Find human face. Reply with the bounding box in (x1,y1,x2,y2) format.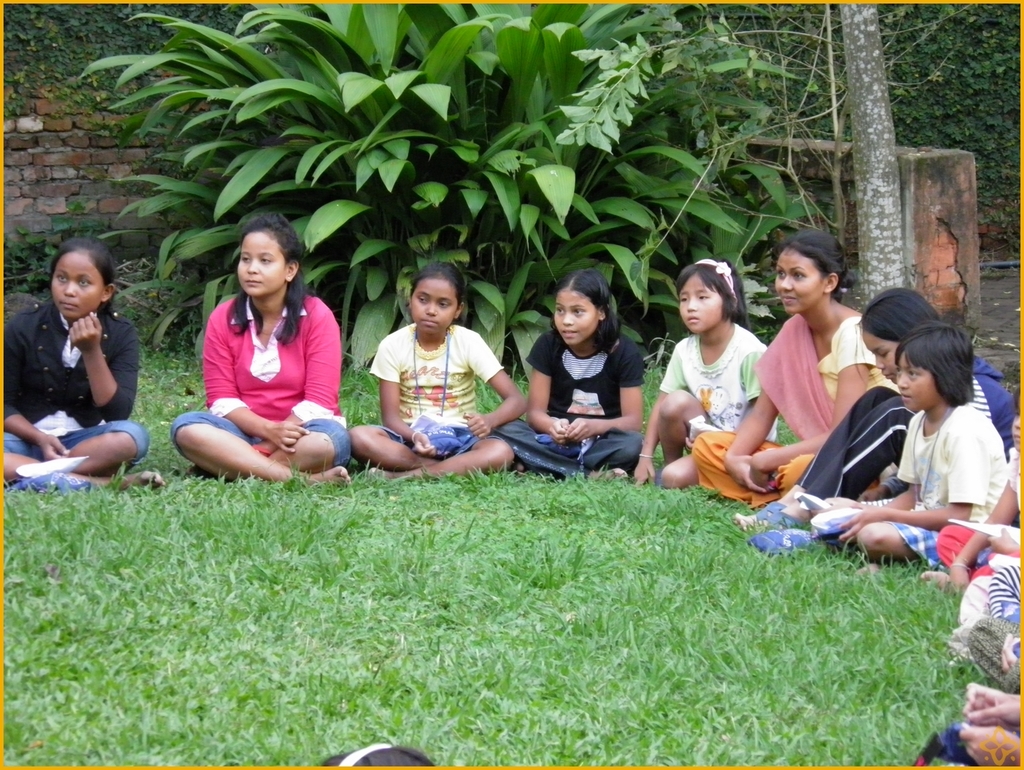
(547,283,597,340).
